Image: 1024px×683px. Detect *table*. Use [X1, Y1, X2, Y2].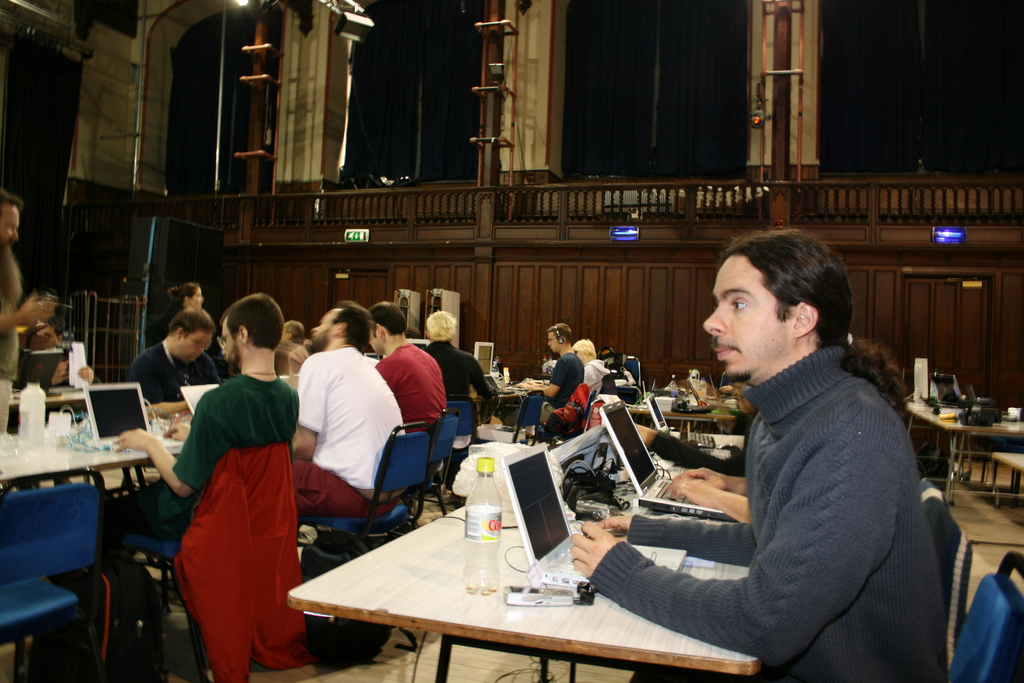
[0, 434, 186, 483].
